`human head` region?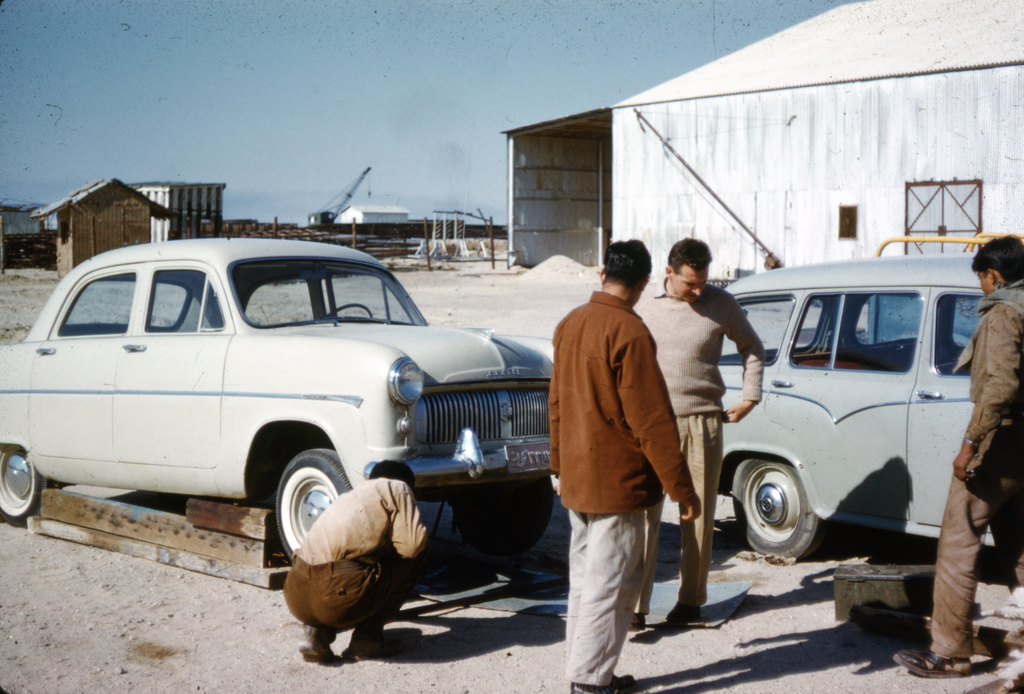
bbox=[597, 235, 652, 302]
